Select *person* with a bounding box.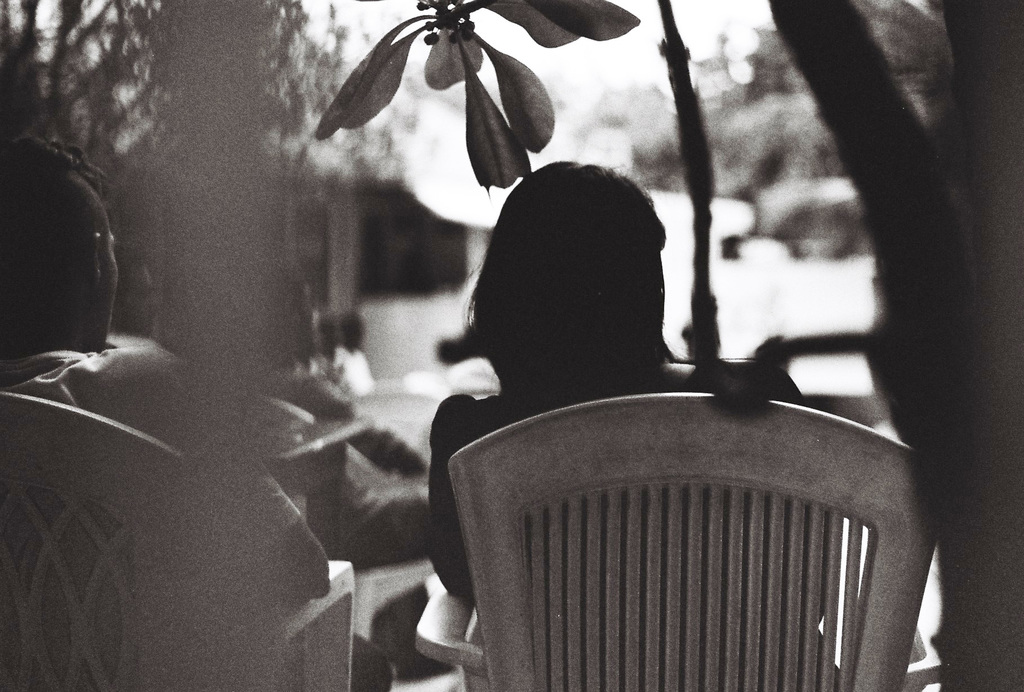
region(0, 122, 400, 691).
